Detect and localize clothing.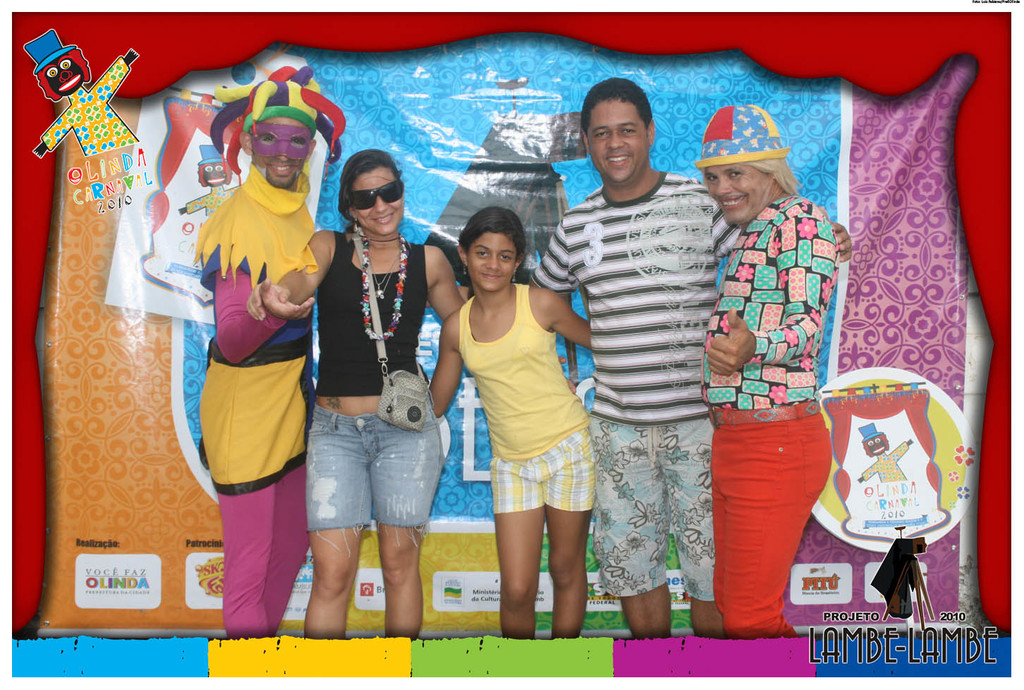
Localized at x1=171 y1=165 x2=319 y2=637.
